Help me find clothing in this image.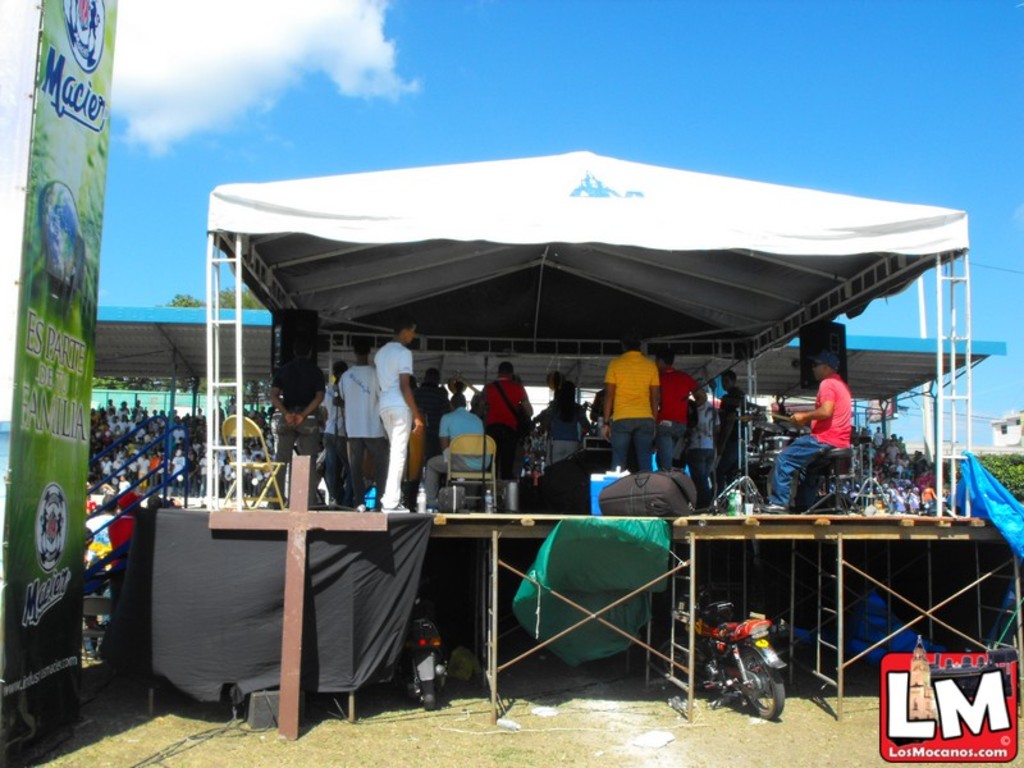
Found it: [475,370,545,512].
